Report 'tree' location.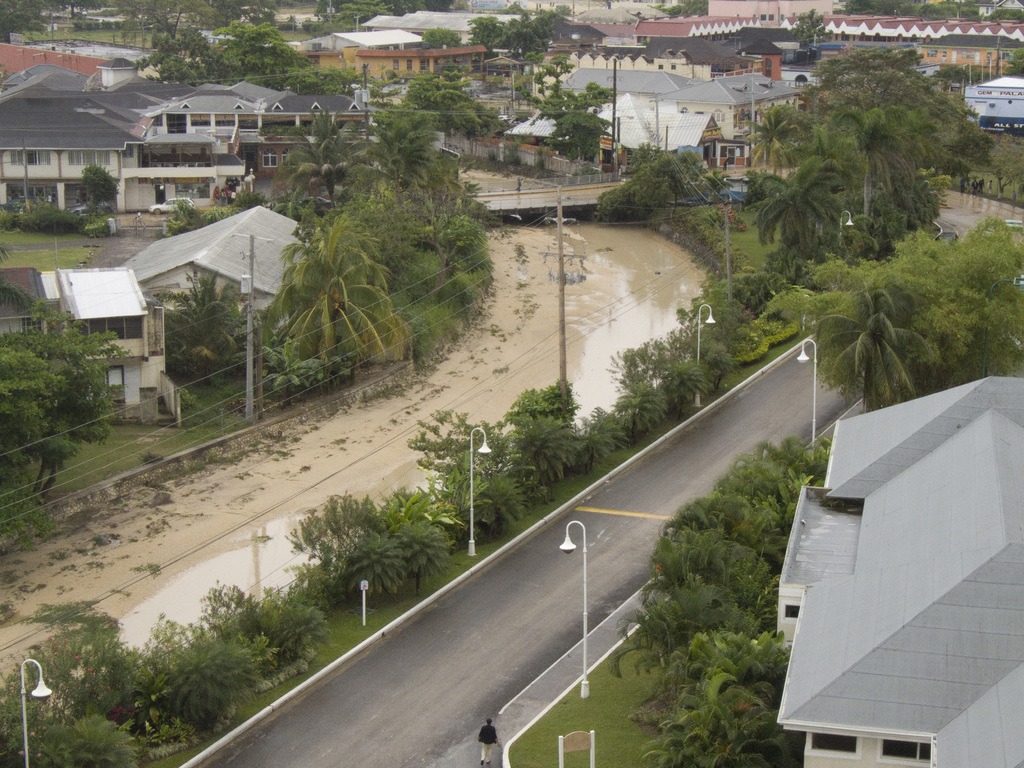
Report: (659, 309, 715, 394).
